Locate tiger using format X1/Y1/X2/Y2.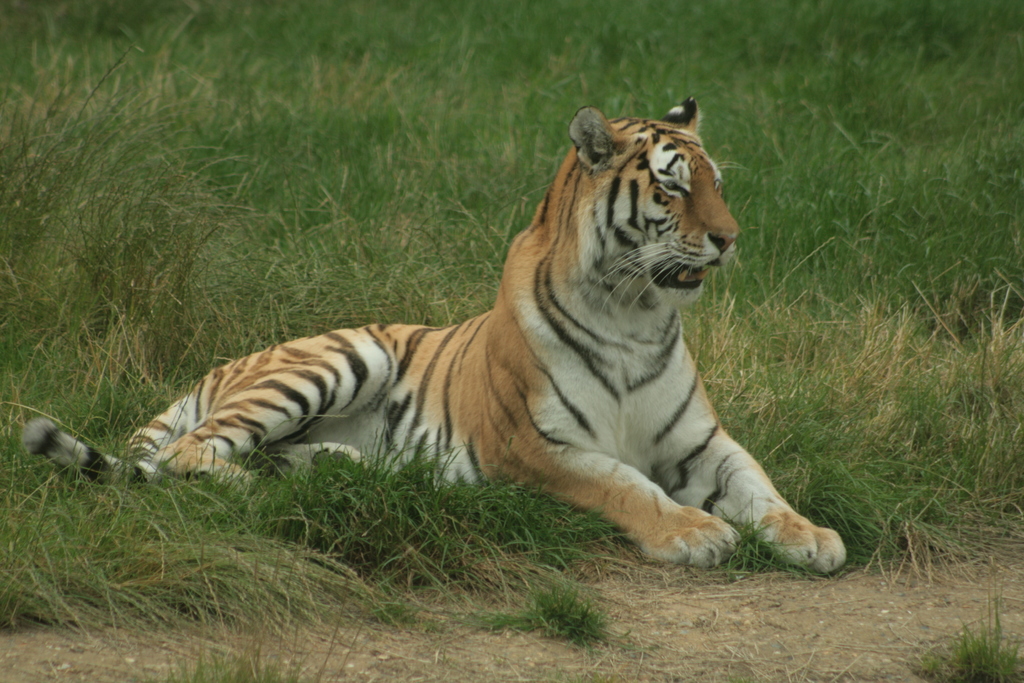
19/92/846/568.
